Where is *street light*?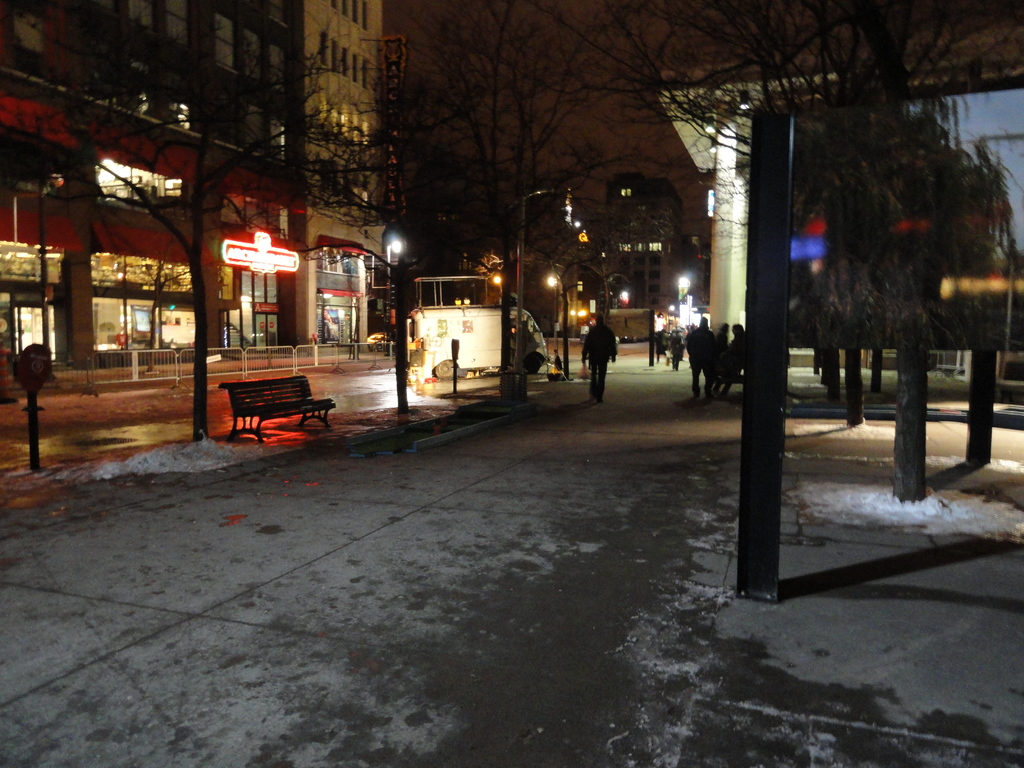
x1=375, y1=222, x2=413, y2=410.
